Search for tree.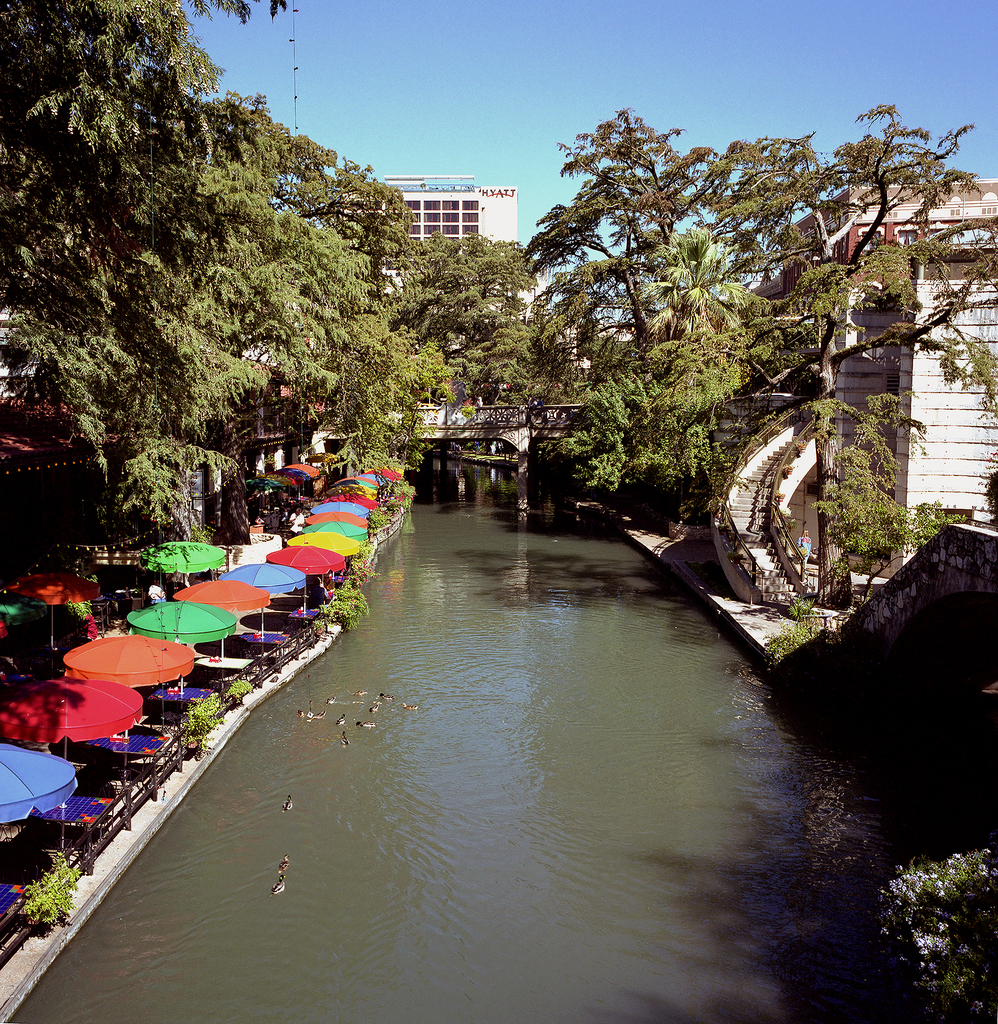
Found at [644,230,777,338].
